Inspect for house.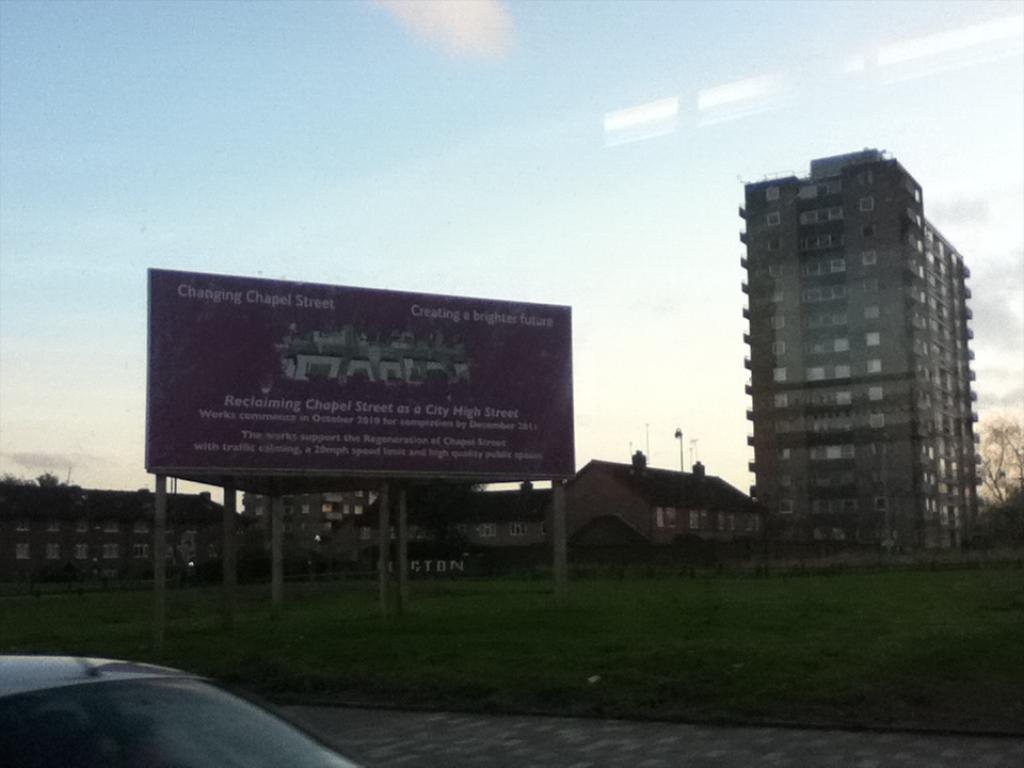
Inspection: 218,476,398,581.
